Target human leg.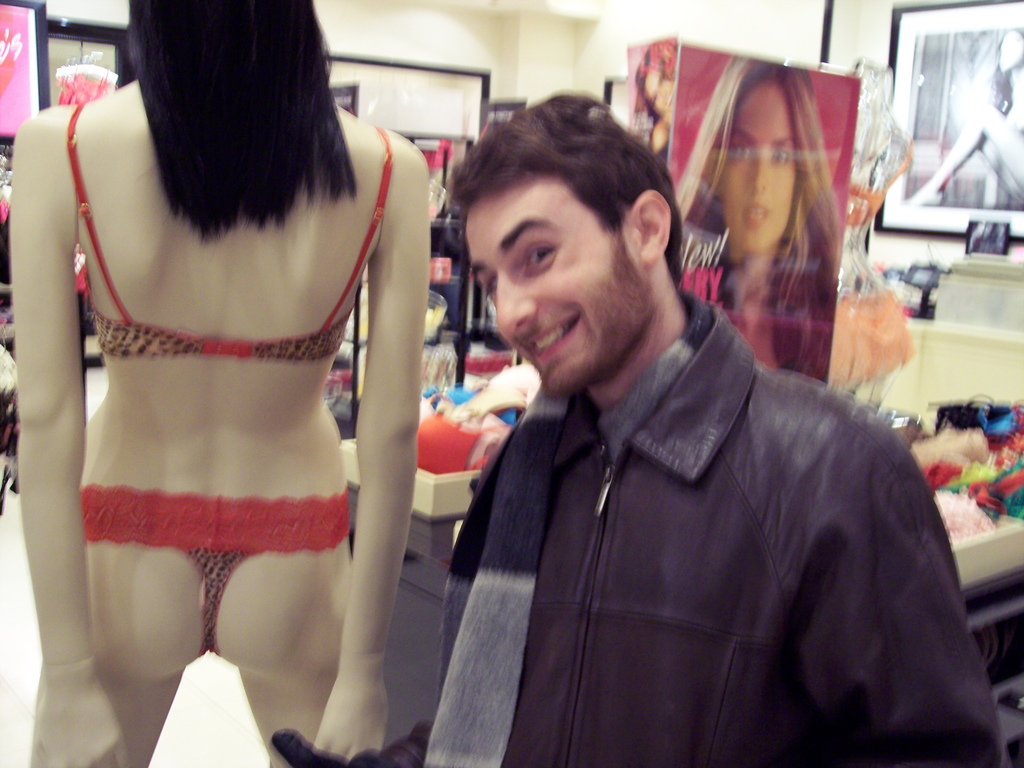
Target region: bbox=(211, 540, 360, 767).
